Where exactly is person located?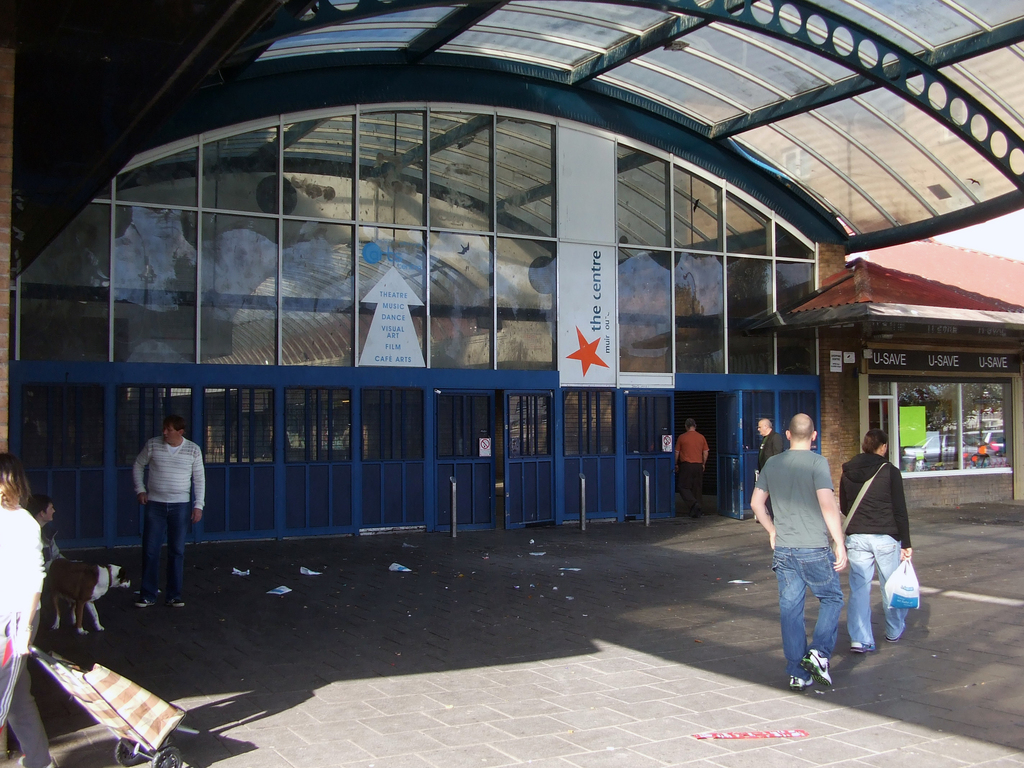
Its bounding box is <region>750, 413, 848, 695</region>.
